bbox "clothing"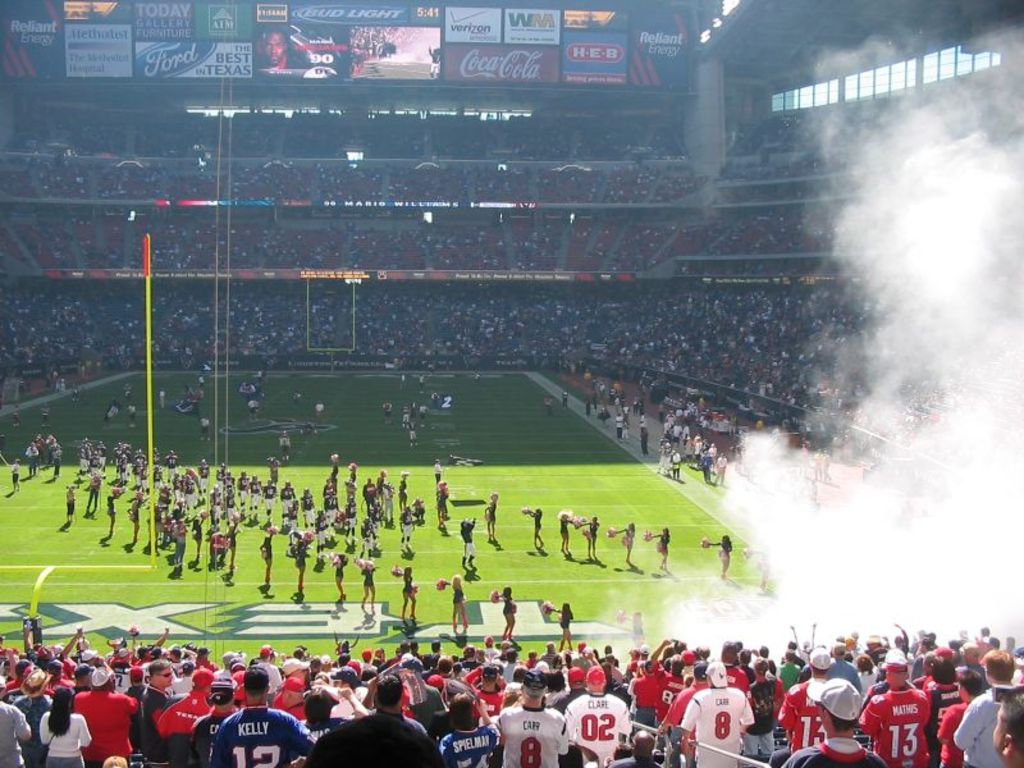
{"x1": 634, "y1": 618, "x2": 648, "y2": 649}
